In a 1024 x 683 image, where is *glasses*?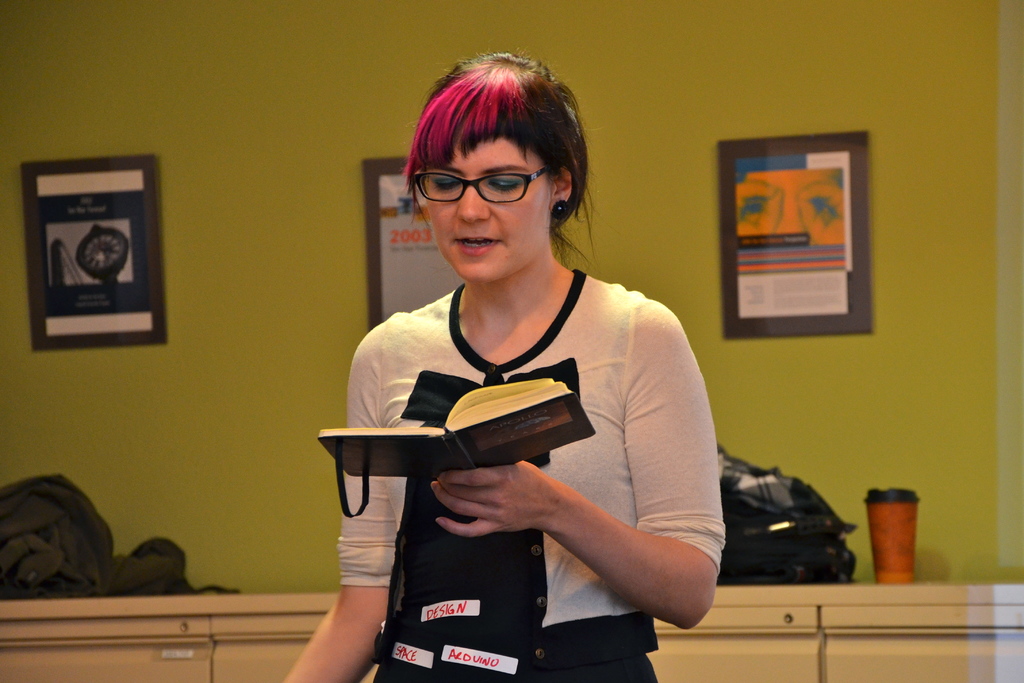
(left=411, top=161, right=573, bottom=201).
